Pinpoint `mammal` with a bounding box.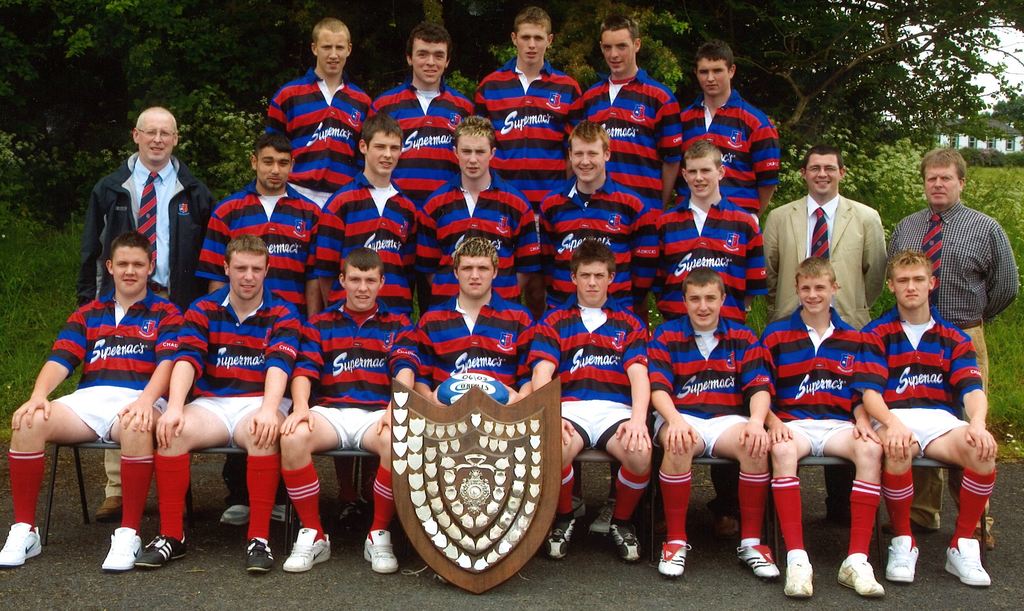
locate(579, 15, 677, 330).
